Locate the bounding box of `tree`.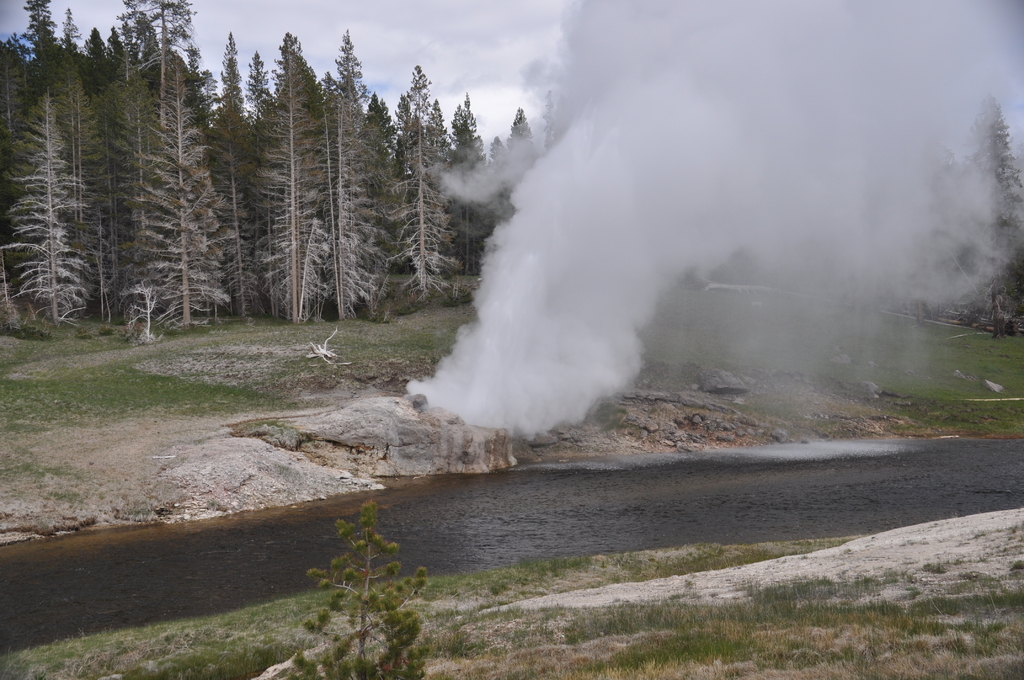
Bounding box: x1=312 y1=77 x2=388 y2=316.
